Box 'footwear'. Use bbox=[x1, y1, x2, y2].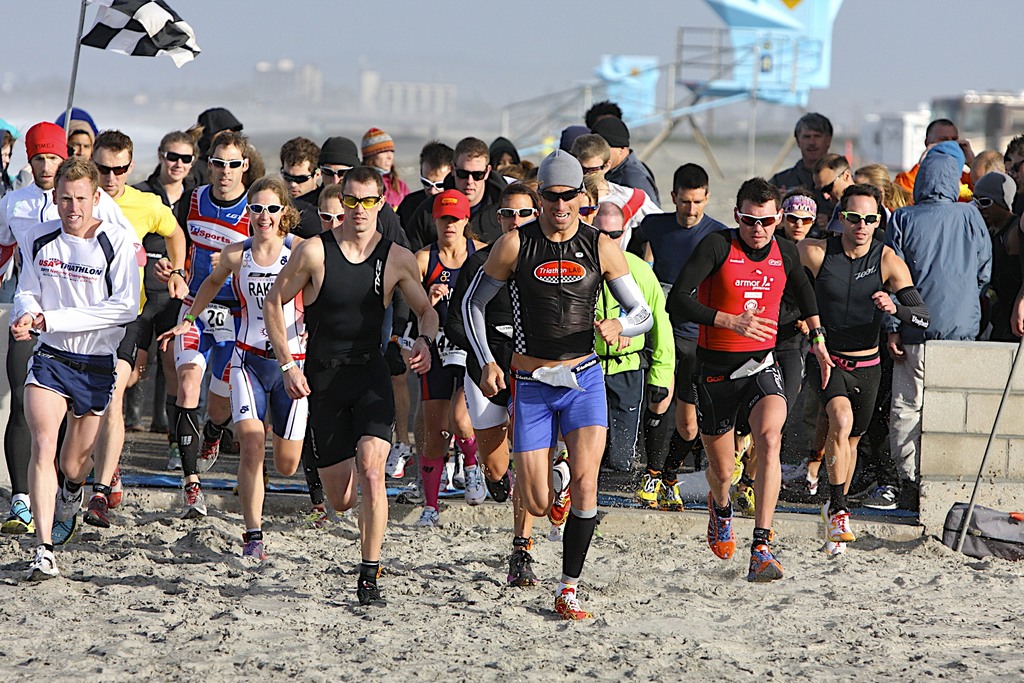
bbox=[52, 477, 86, 525].
